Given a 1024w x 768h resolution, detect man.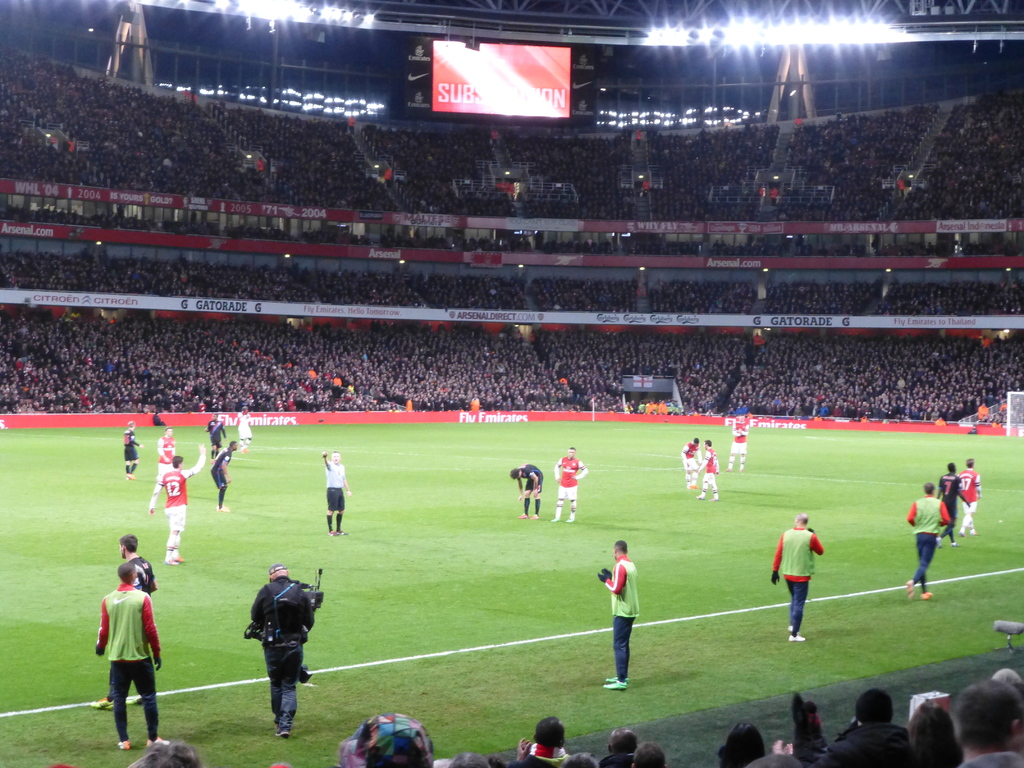
bbox=(904, 481, 951, 599).
